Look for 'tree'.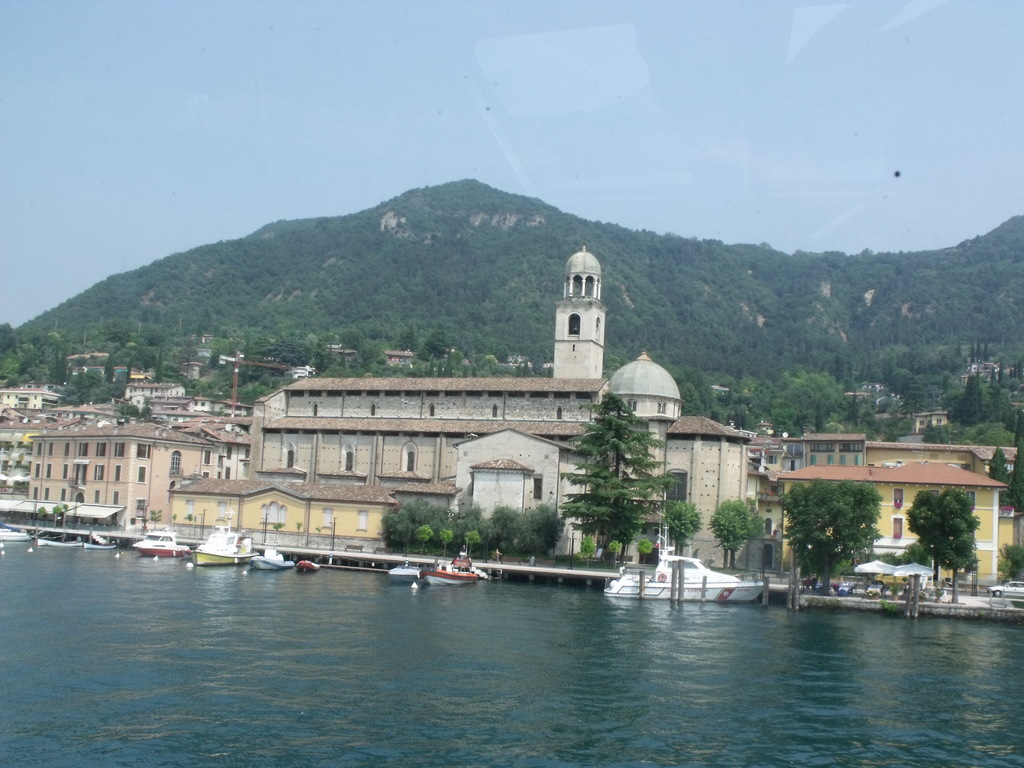
Found: bbox=[463, 532, 484, 554].
